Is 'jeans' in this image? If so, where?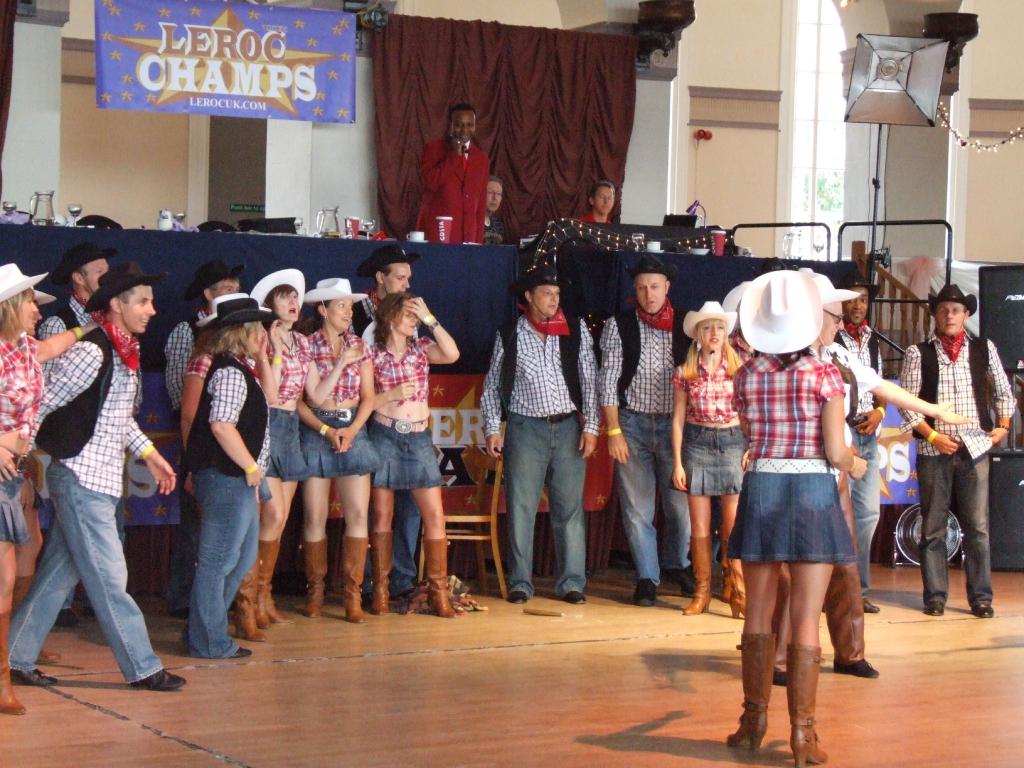
Yes, at l=857, t=449, r=872, b=584.
